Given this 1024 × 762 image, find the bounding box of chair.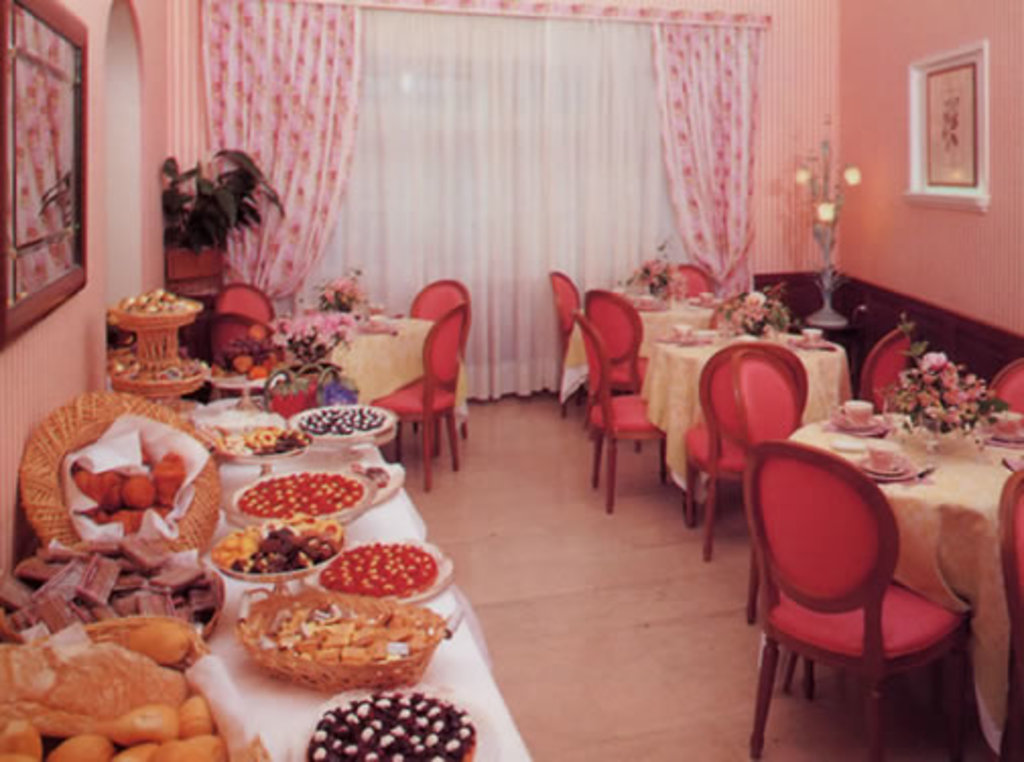
<bbox>683, 333, 815, 561</bbox>.
